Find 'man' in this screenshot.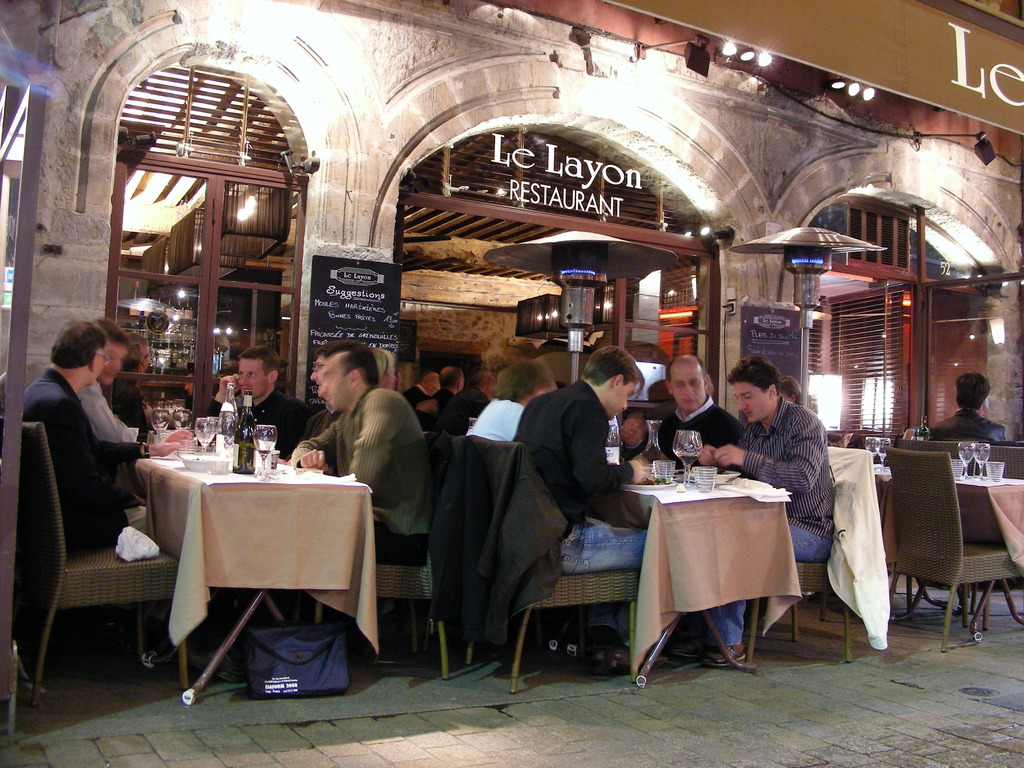
The bounding box for 'man' is 186,371,193,408.
